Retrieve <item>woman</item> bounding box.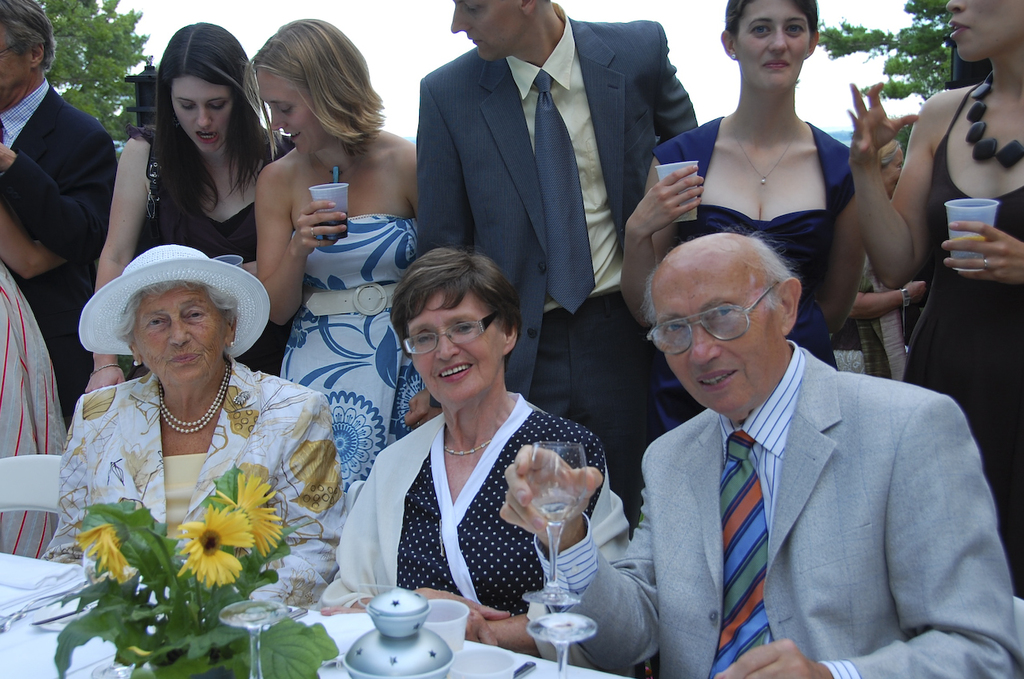
Bounding box: bbox=[617, 0, 873, 445].
